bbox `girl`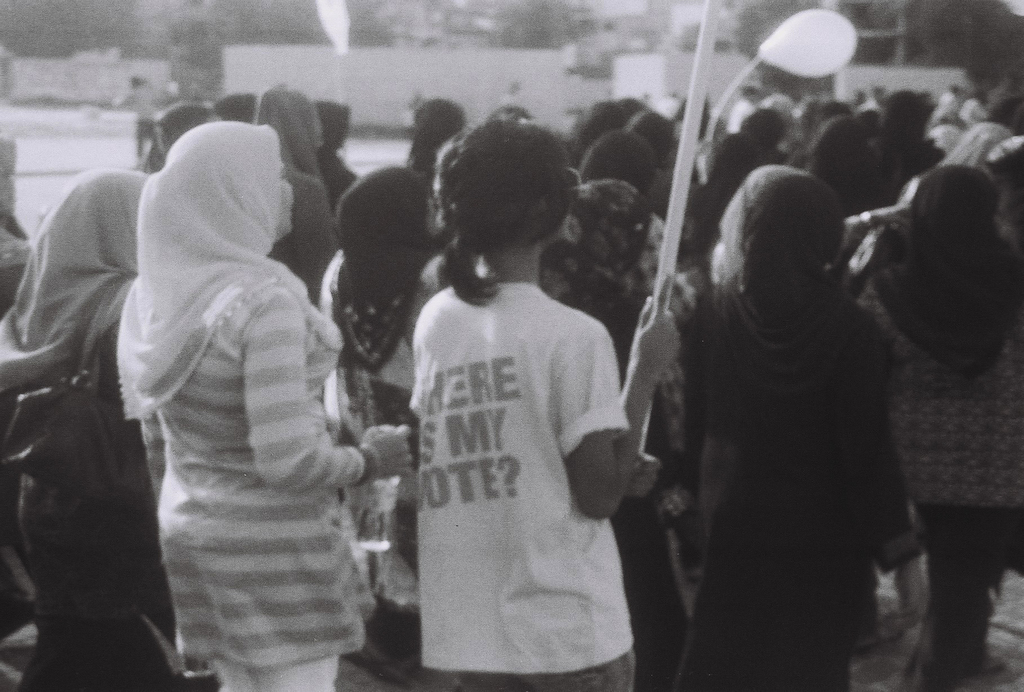
<region>116, 122, 413, 691</region>
